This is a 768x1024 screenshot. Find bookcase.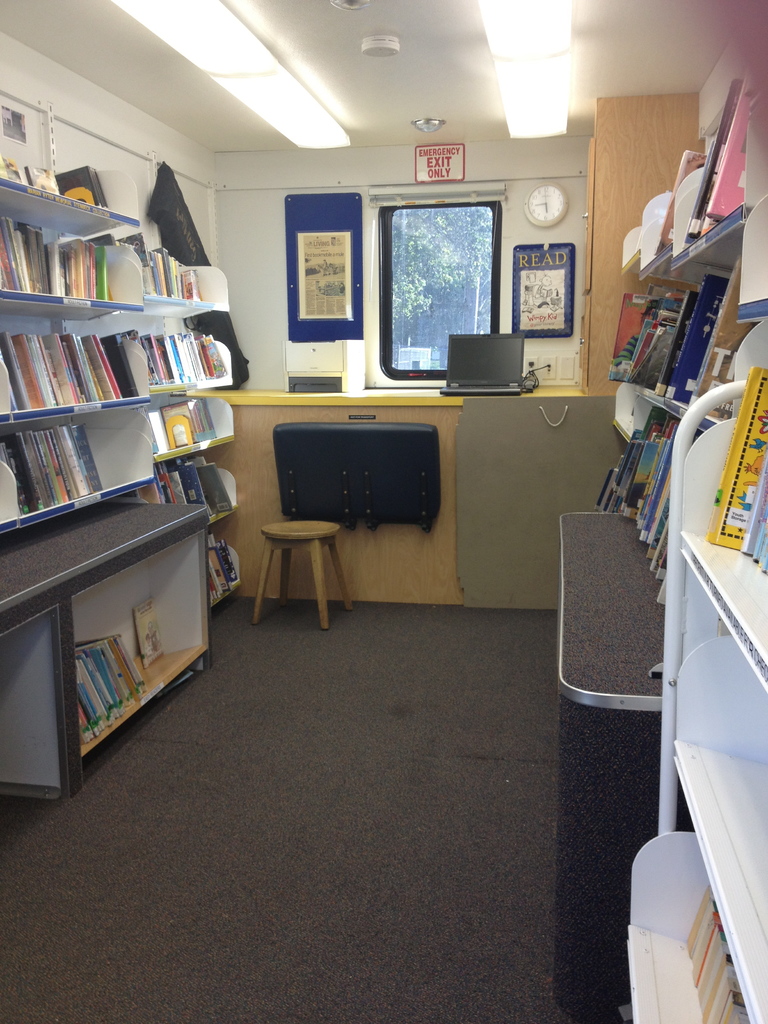
Bounding box: detection(0, 172, 220, 804).
